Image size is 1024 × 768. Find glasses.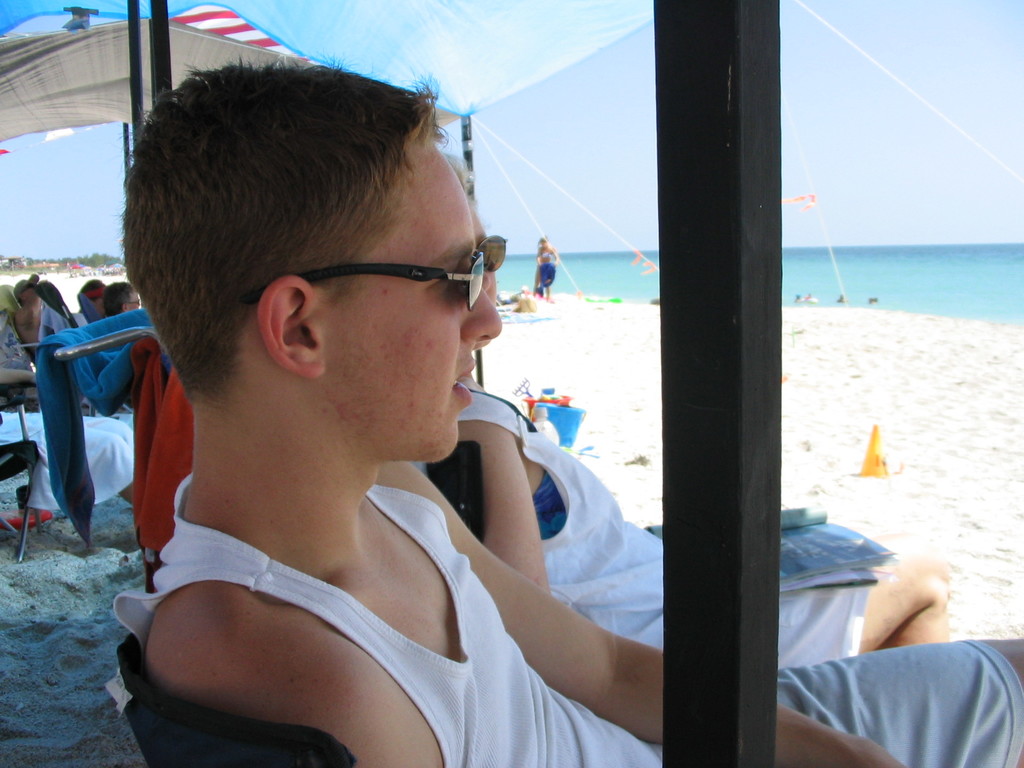
[259, 240, 497, 319].
